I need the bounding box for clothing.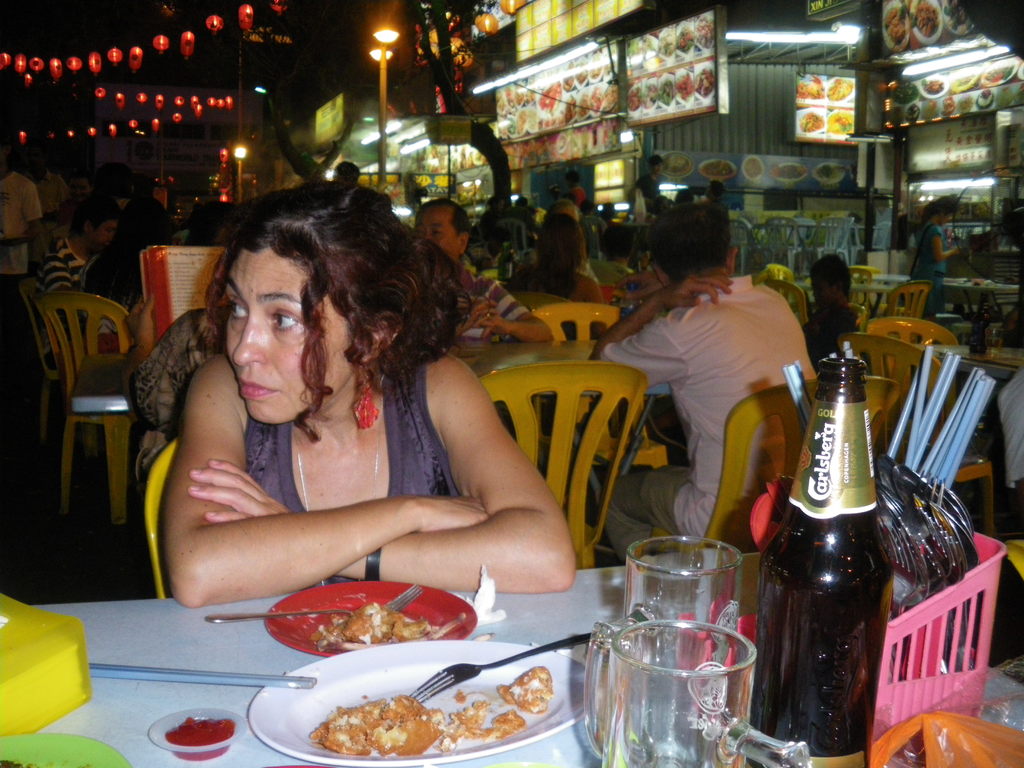
Here it is: rect(239, 394, 461, 504).
